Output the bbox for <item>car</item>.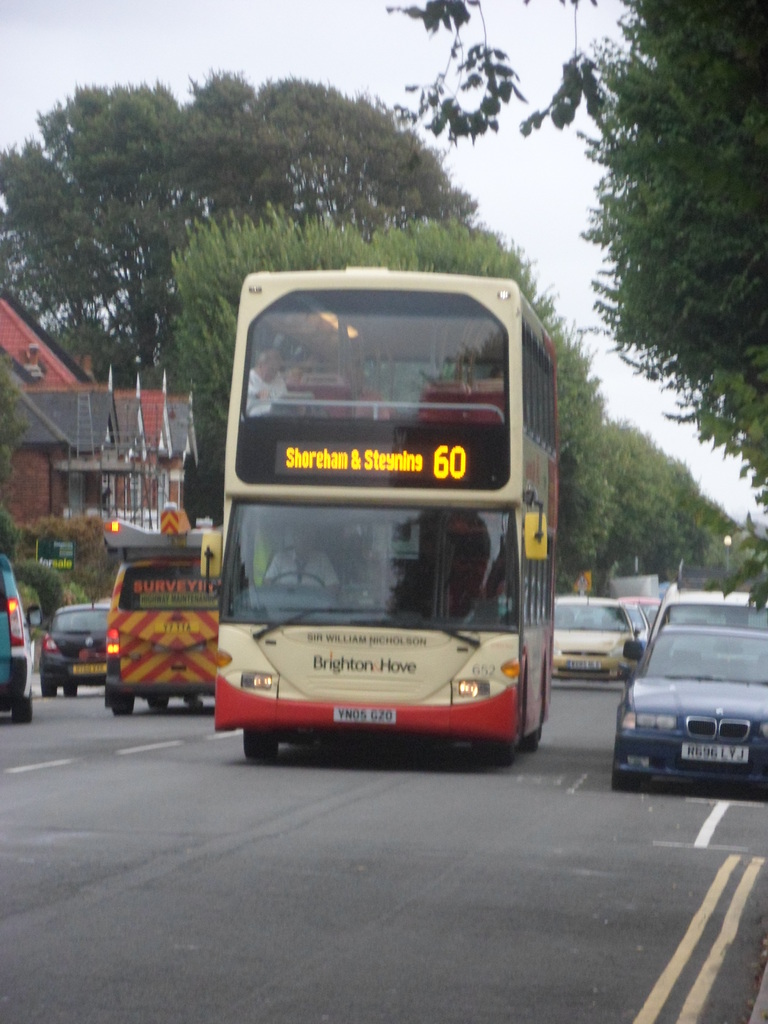
BBox(556, 593, 632, 676).
